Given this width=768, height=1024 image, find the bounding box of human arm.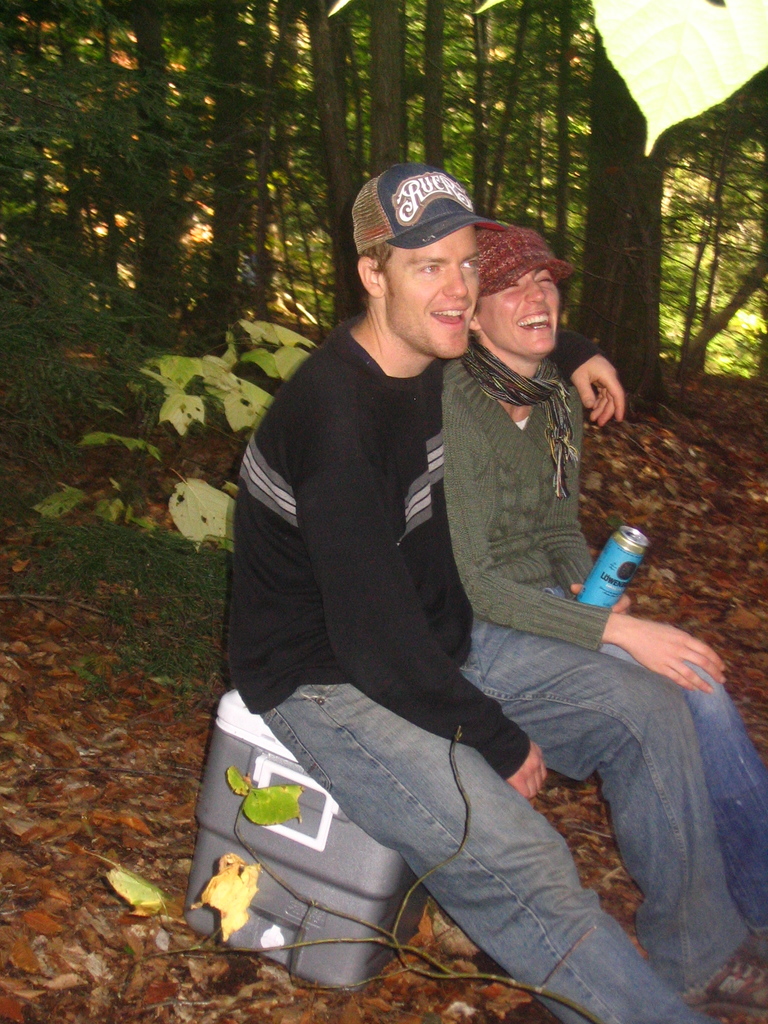
548:378:634:612.
